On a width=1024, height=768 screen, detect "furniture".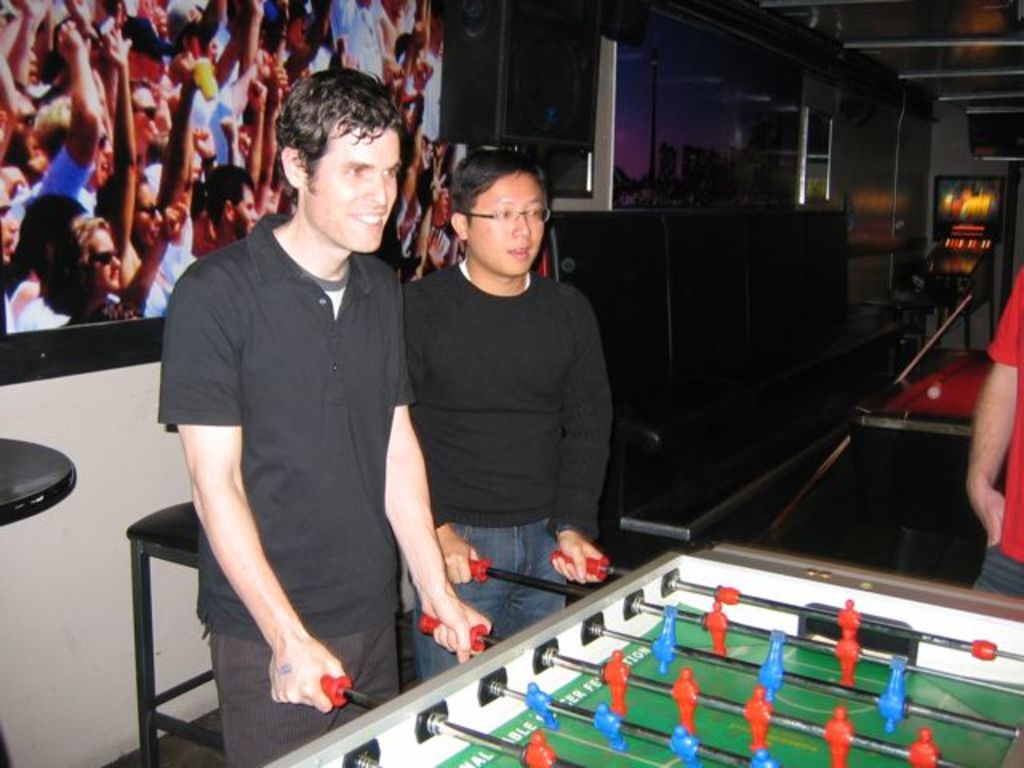
<bbox>867, 301, 926, 363</bbox>.
